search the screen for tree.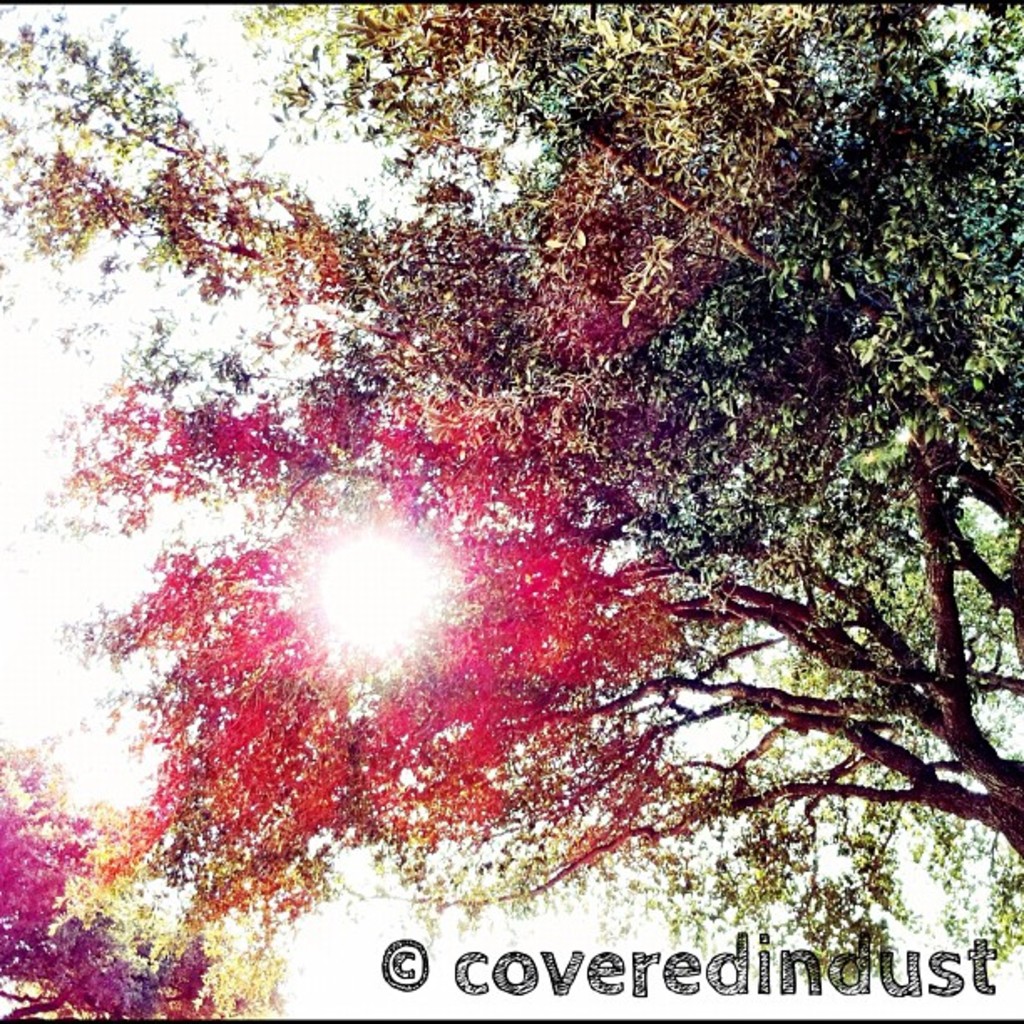
Found at x1=0, y1=0, x2=1021, y2=1022.
